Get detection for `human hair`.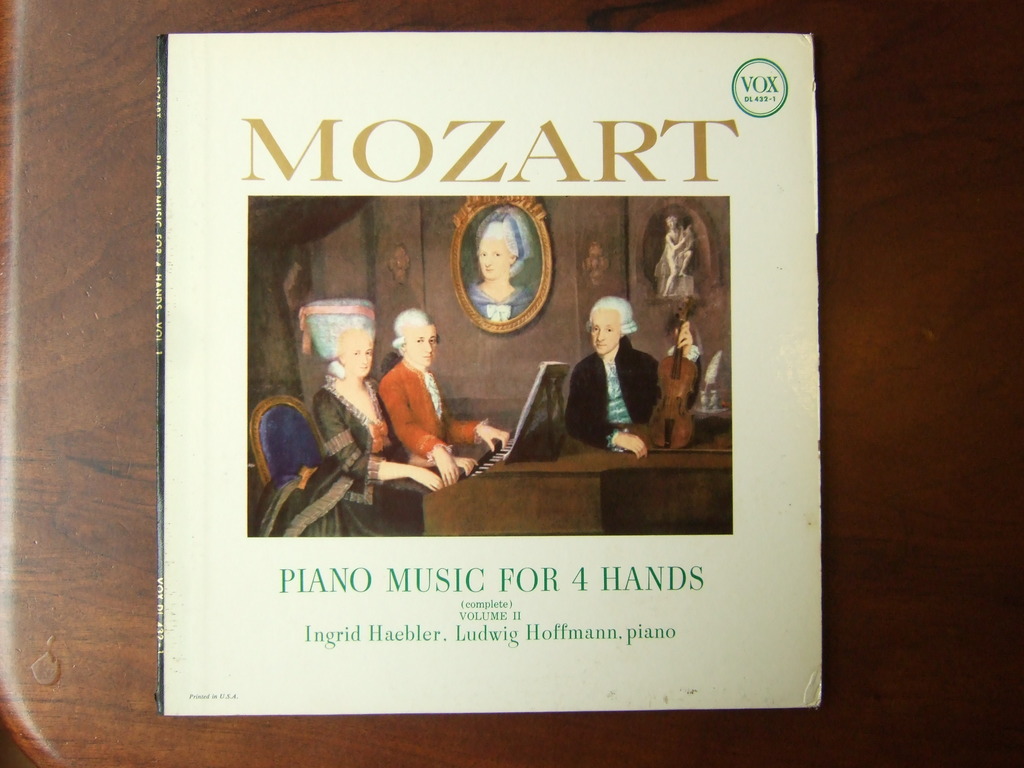
Detection: bbox(481, 209, 535, 278).
